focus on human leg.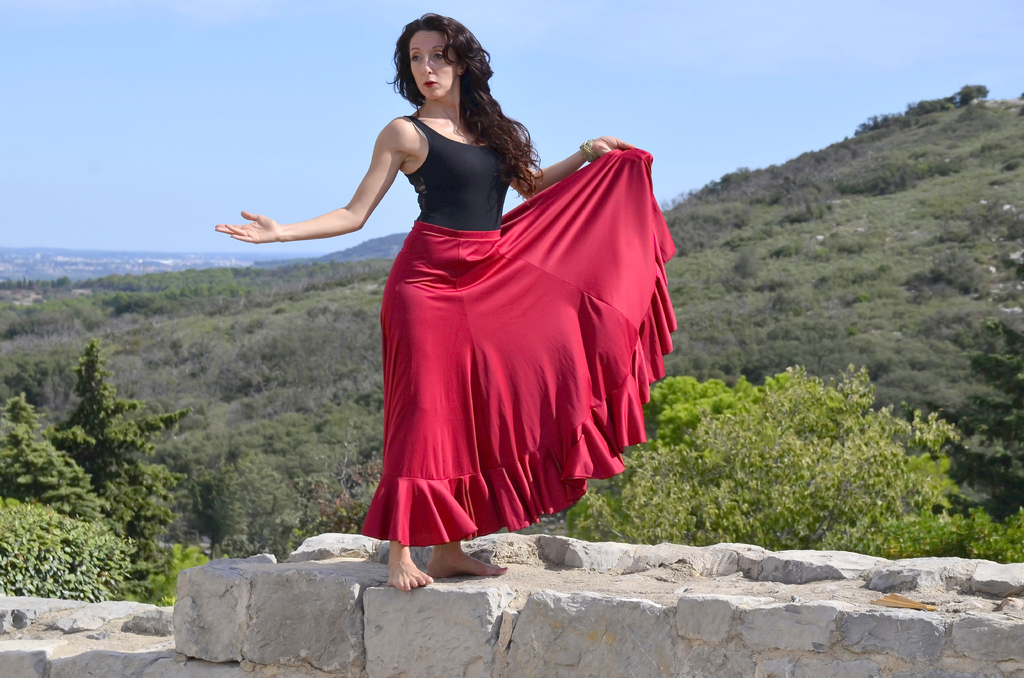
Focused at <box>388,541,431,592</box>.
